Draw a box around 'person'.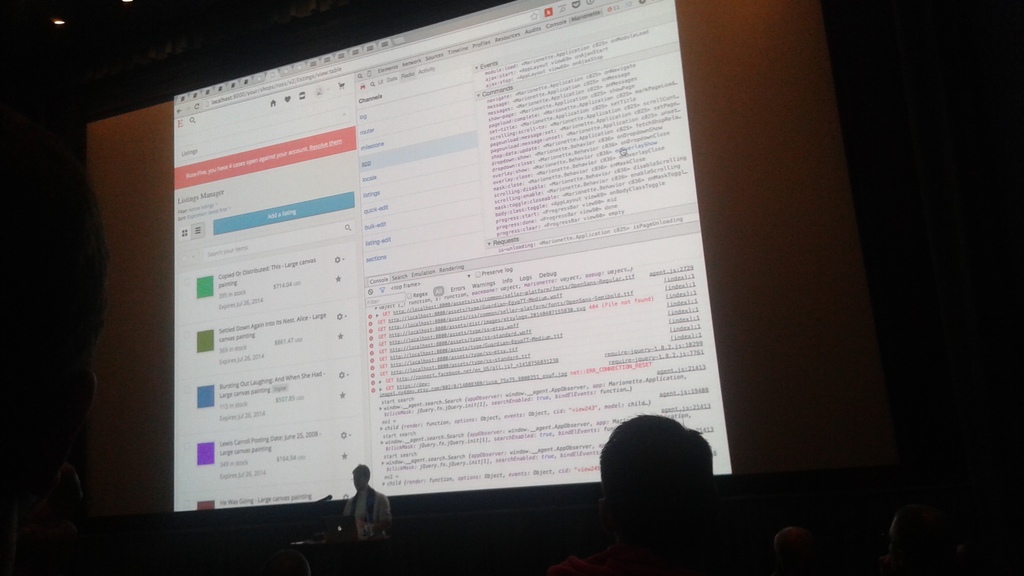
<region>332, 463, 398, 542</region>.
